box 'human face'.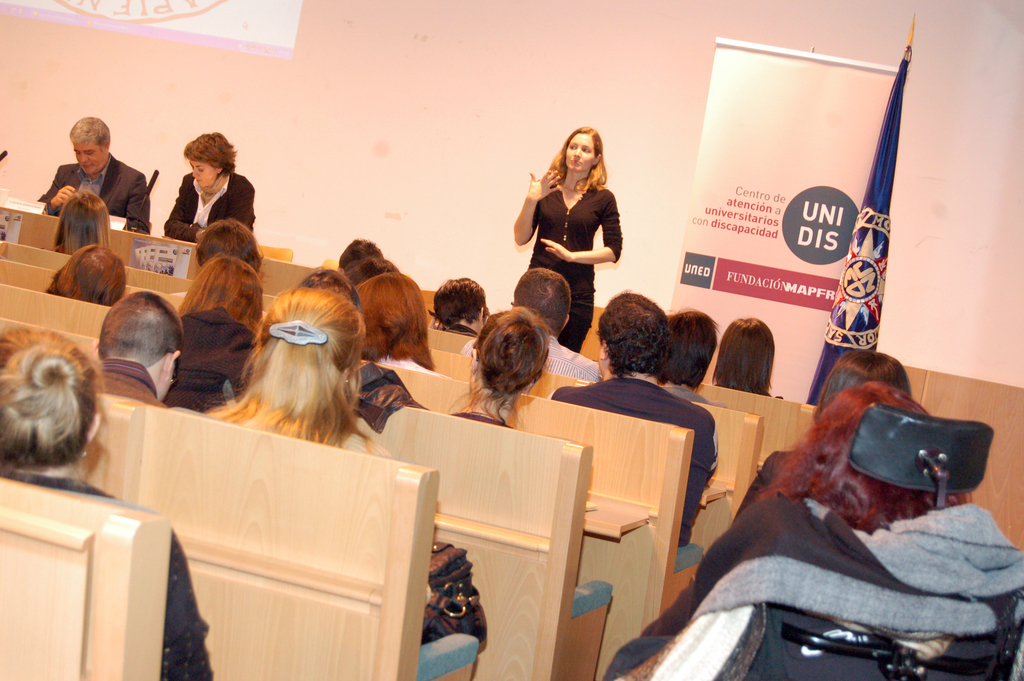
bbox=(563, 134, 599, 177).
